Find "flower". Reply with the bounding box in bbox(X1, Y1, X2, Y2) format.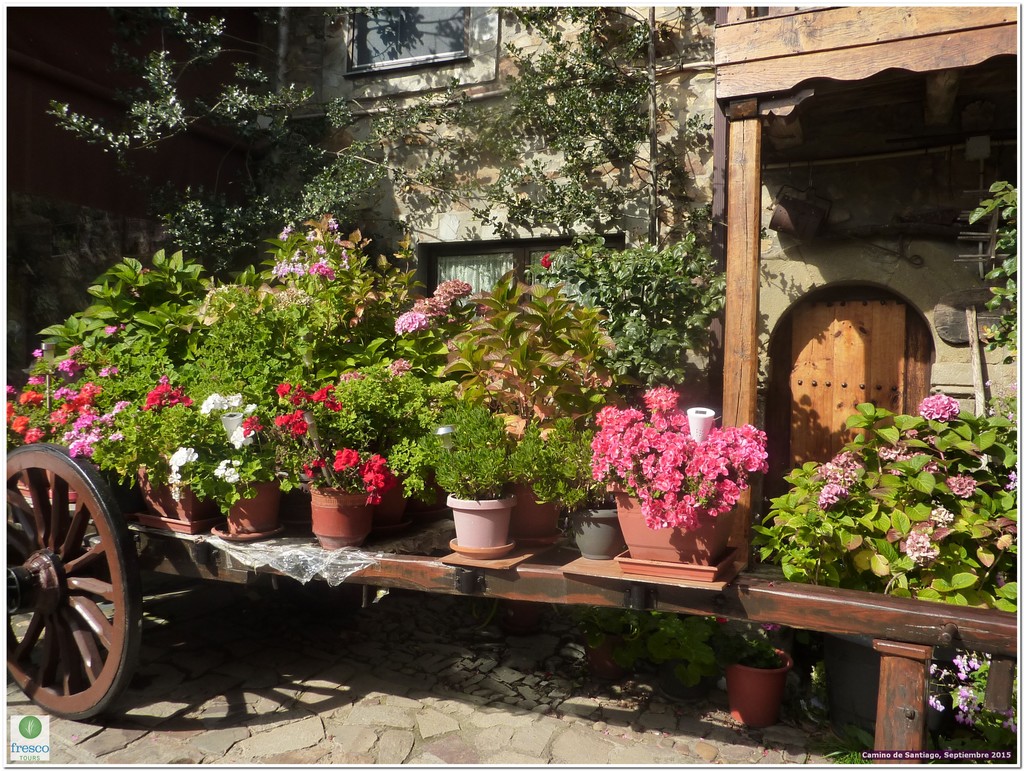
bbox(242, 414, 263, 438).
